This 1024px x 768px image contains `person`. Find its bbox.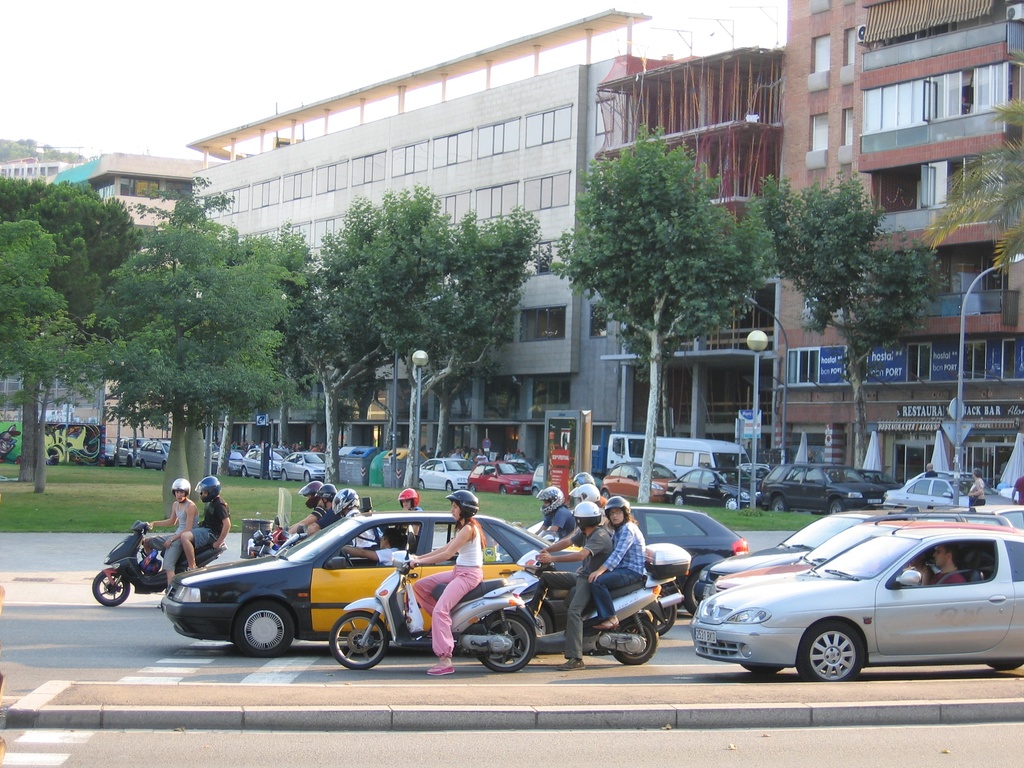
[570,484,605,507].
